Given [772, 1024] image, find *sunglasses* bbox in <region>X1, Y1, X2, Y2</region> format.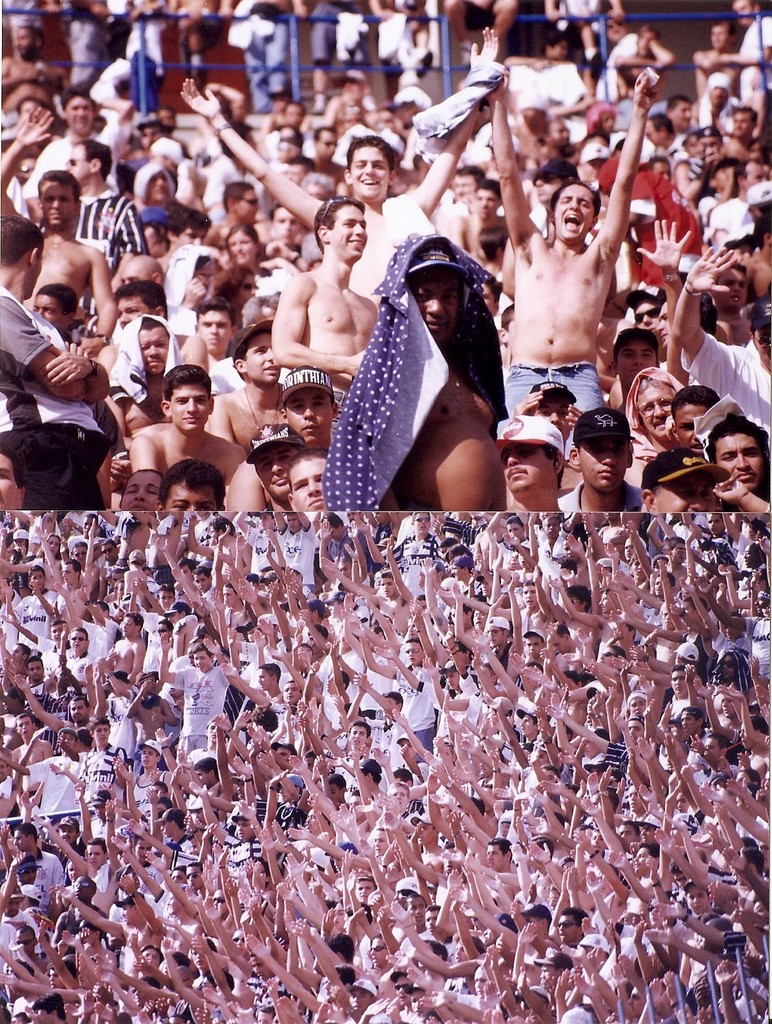
<region>633, 307, 659, 323</region>.
